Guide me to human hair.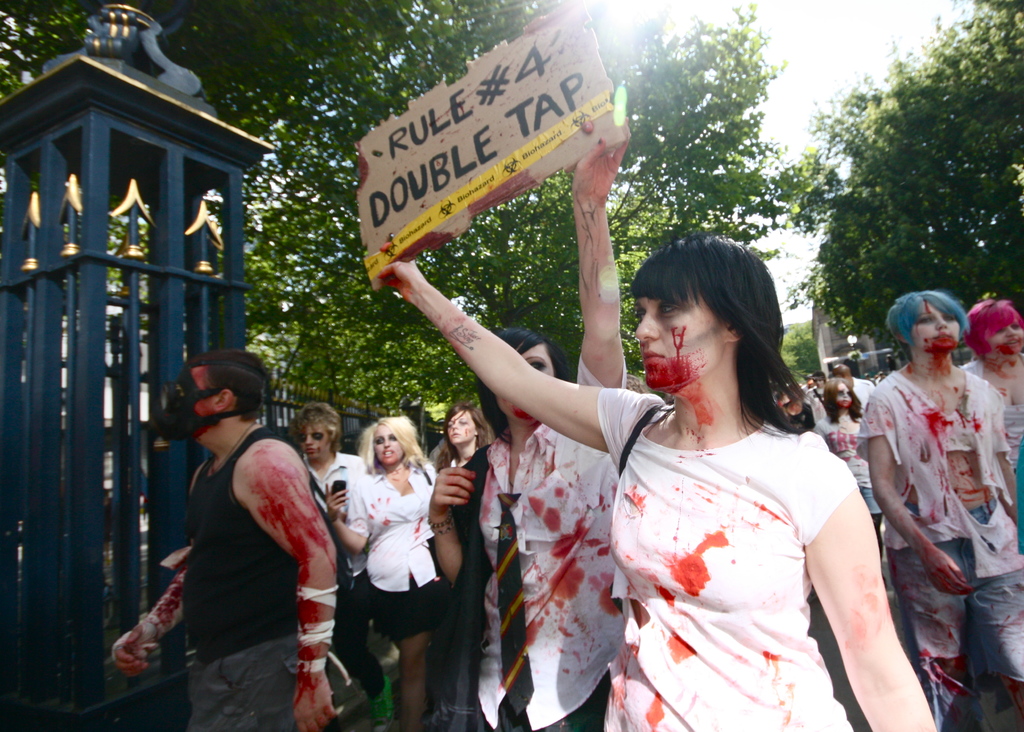
Guidance: [634, 227, 788, 441].
